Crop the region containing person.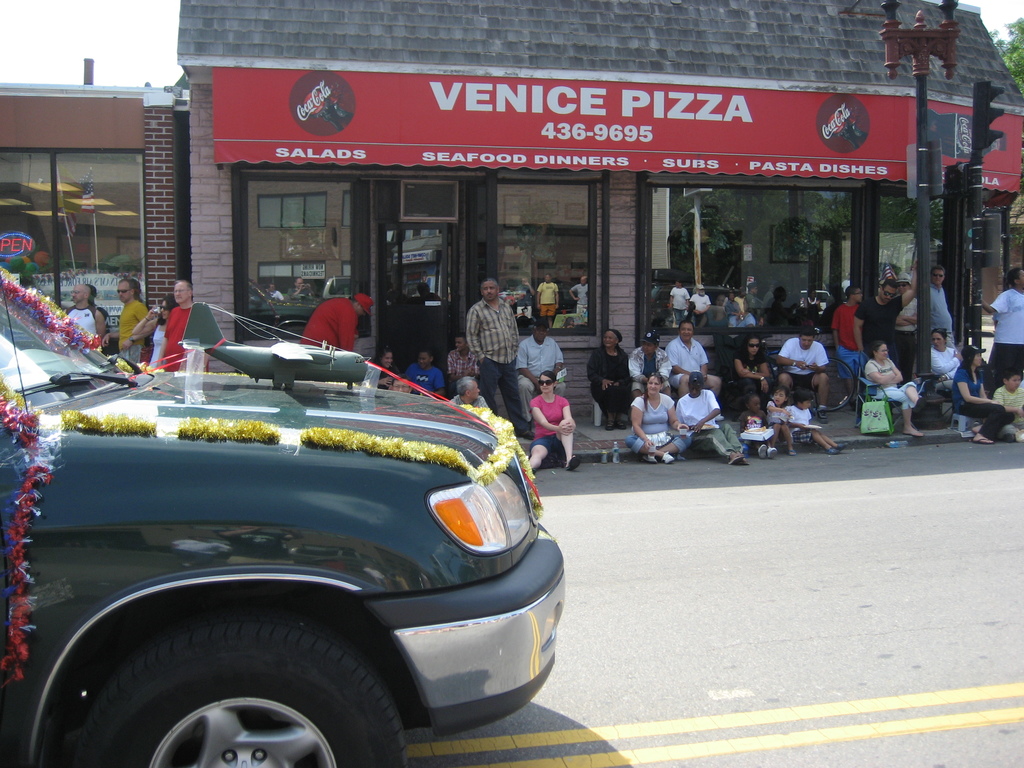
Crop region: [862,344,924,433].
